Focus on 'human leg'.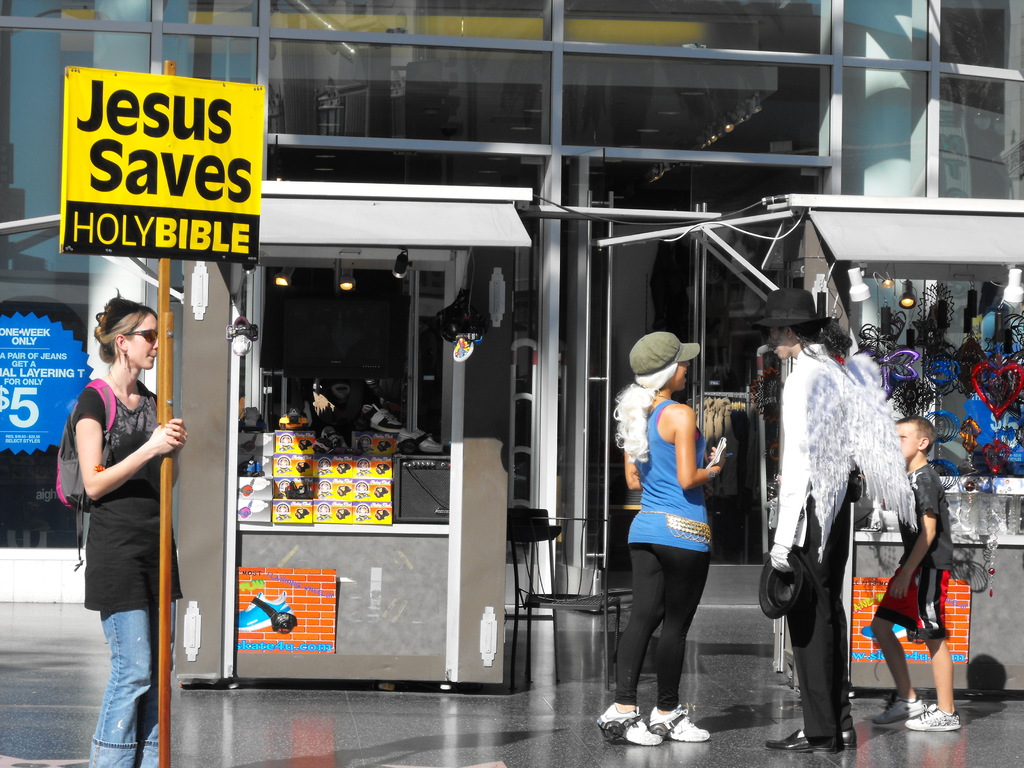
Focused at box=[77, 524, 150, 767].
